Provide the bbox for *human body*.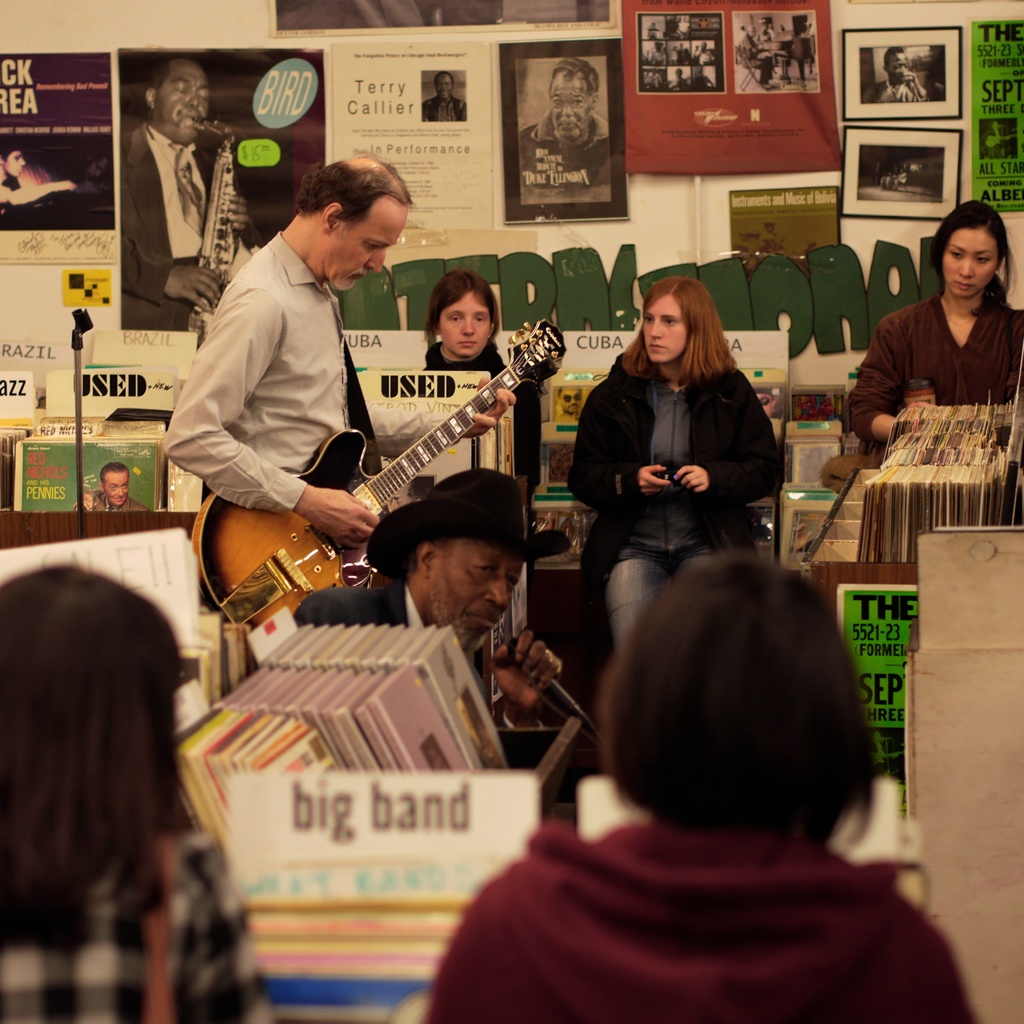
rect(668, 17, 687, 38).
